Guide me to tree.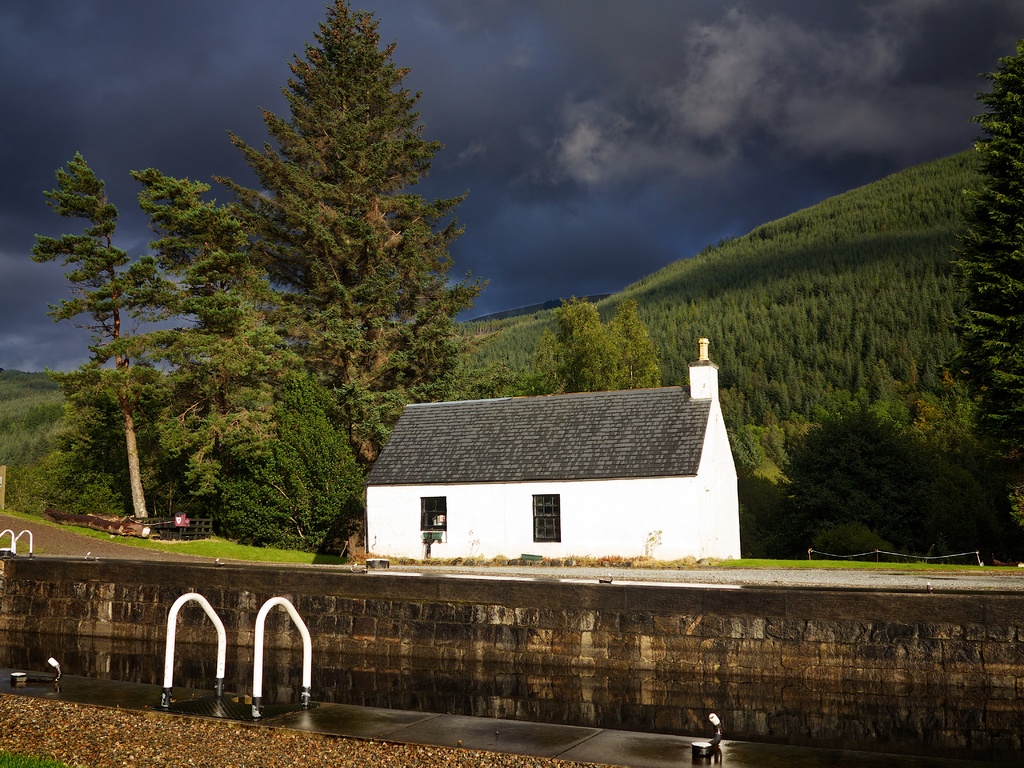
Guidance: 129, 170, 310, 499.
